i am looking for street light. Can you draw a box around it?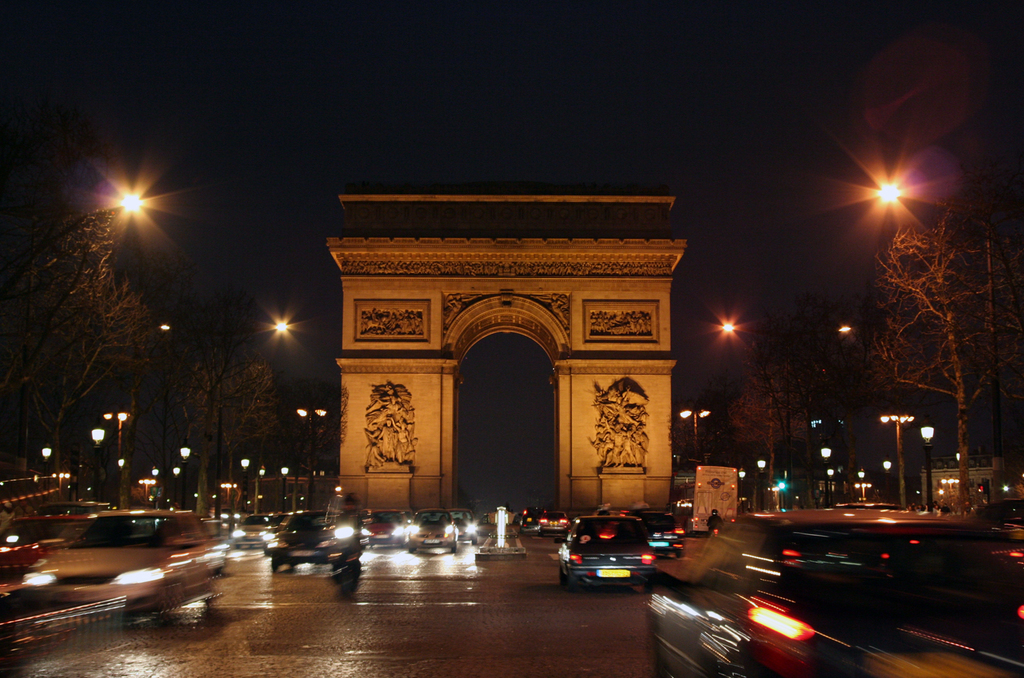
Sure, the bounding box is bbox(679, 408, 710, 461).
